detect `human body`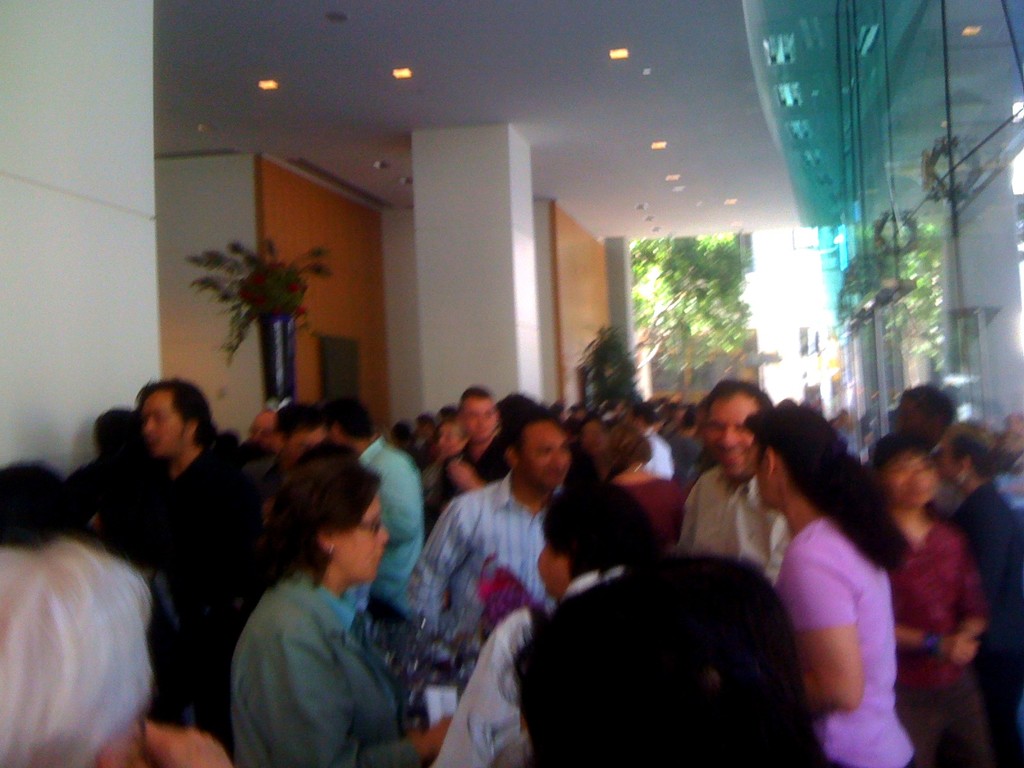
l=669, t=383, r=788, b=592
